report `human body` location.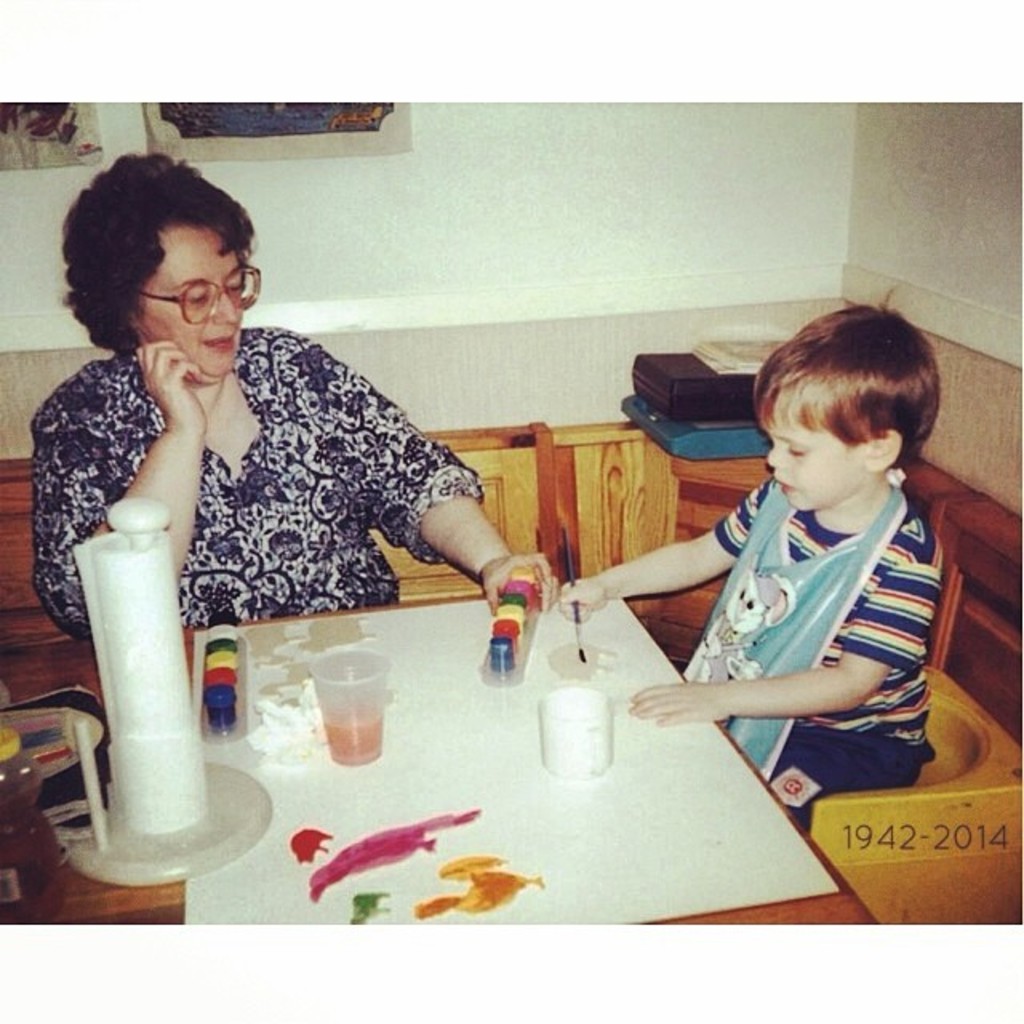
Report: [left=21, top=154, right=541, bottom=646].
